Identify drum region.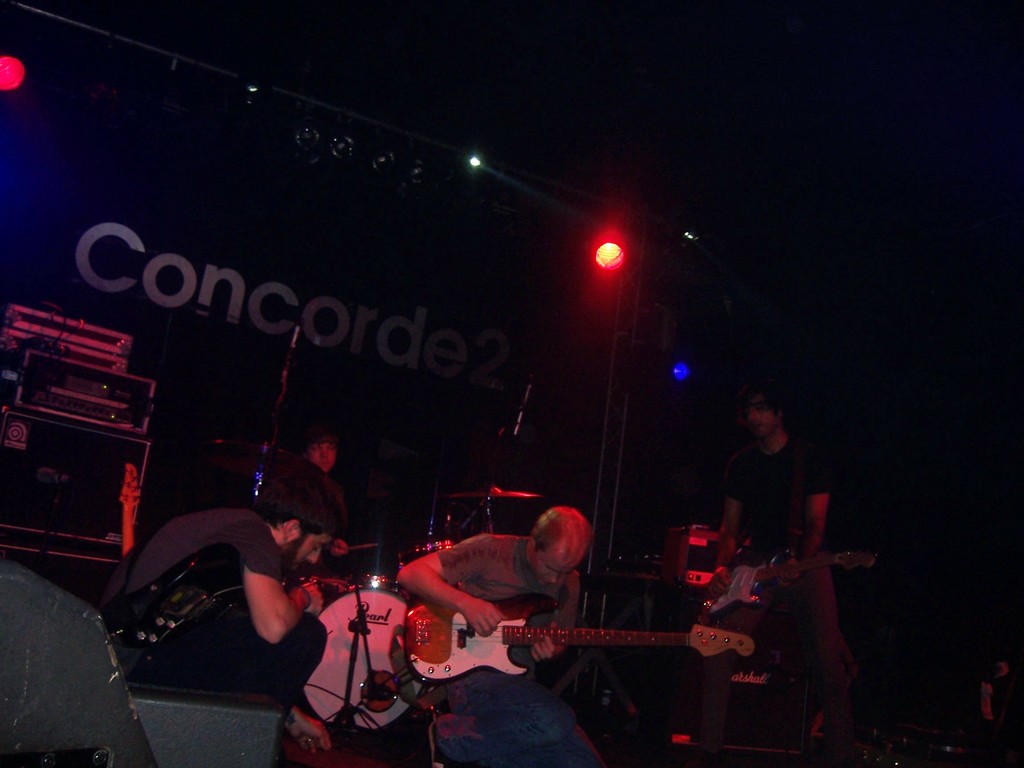
Region: detection(397, 541, 455, 569).
